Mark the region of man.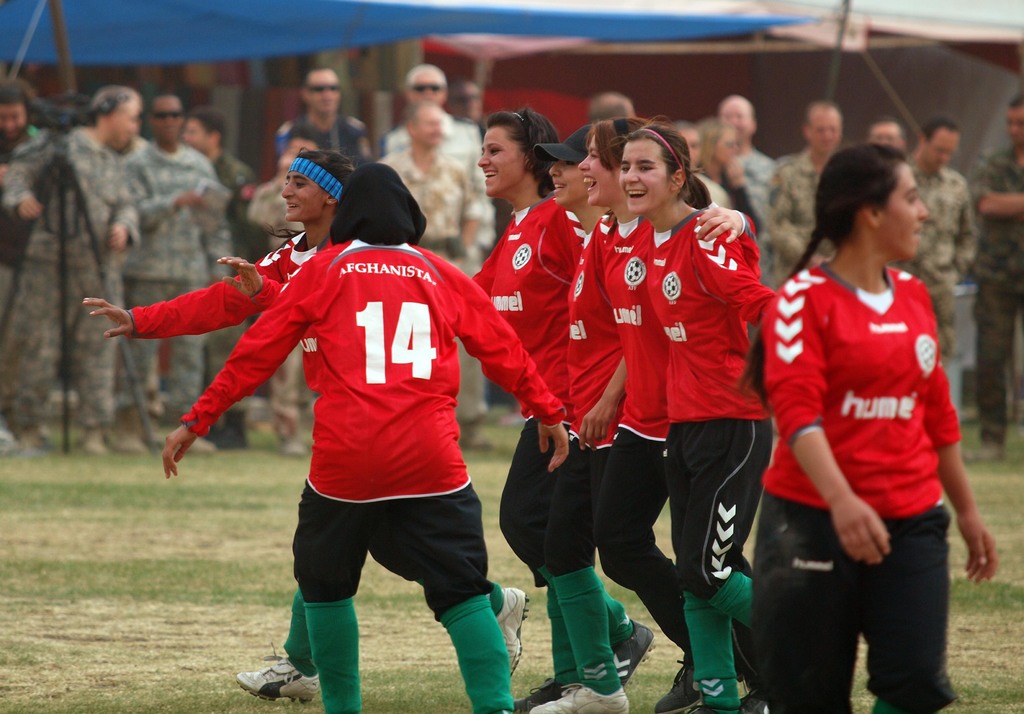
Region: locate(766, 99, 845, 262).
